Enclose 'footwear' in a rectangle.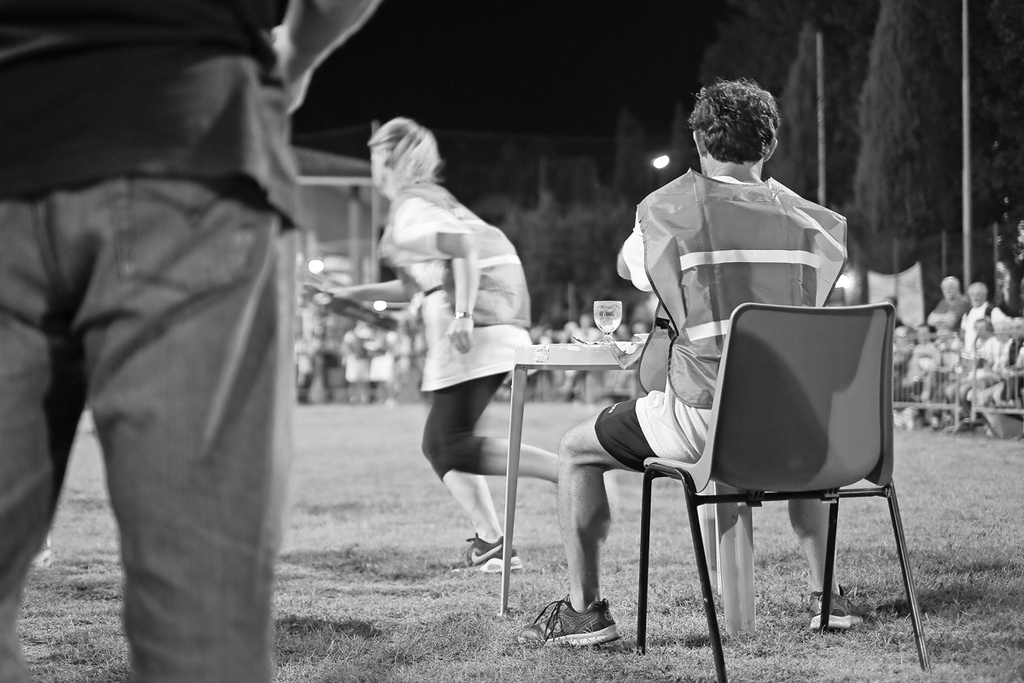
(552, 584, 623, 655).
